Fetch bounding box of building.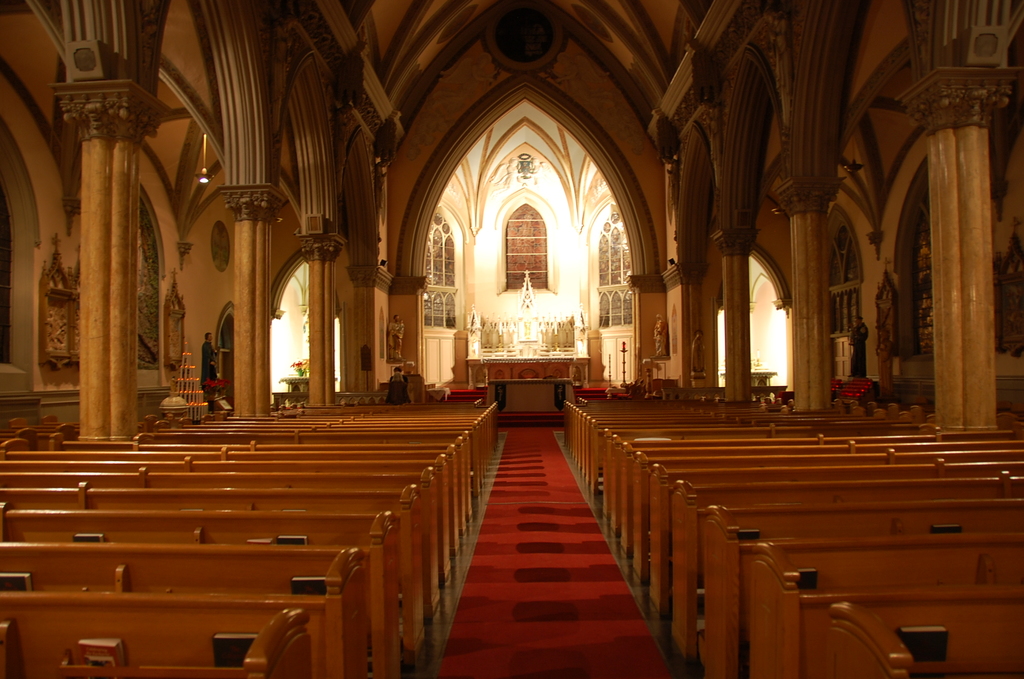
Bbox: l=0, t=0, r=1023, b=678.
